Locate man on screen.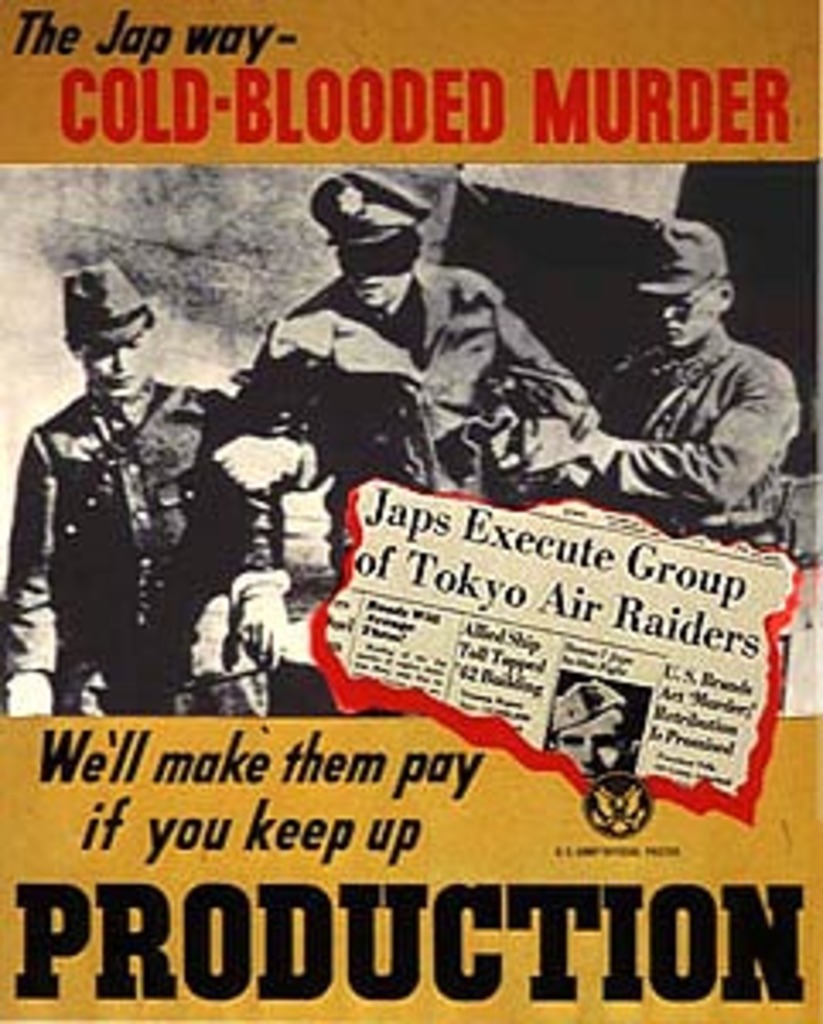
On screen at bbox=(0, 256, 331, 720).
